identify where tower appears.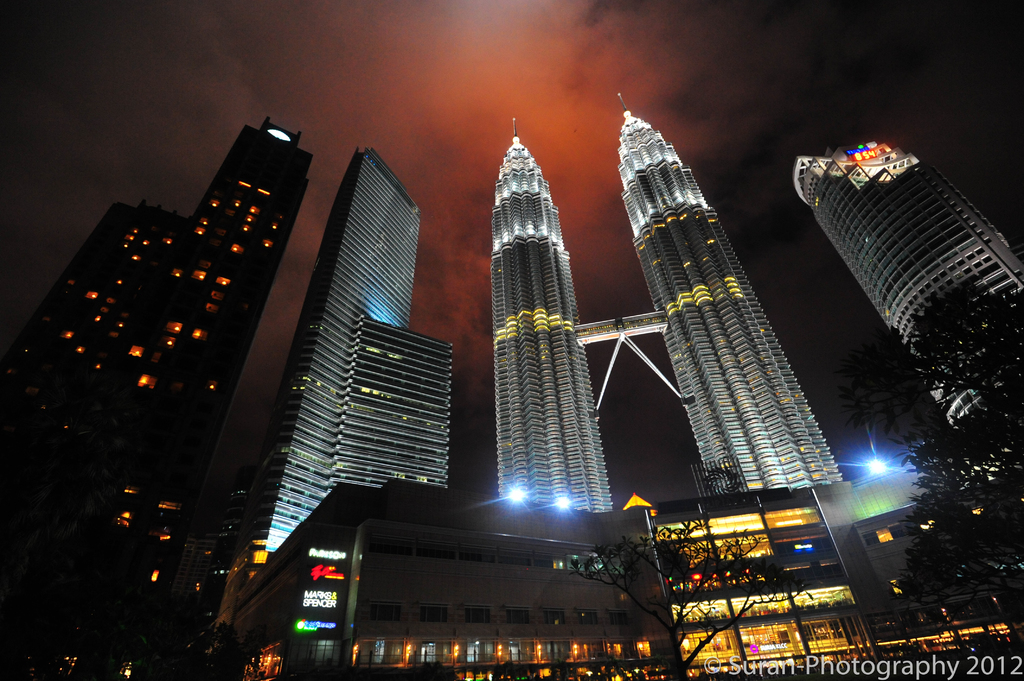
Appears at select_region(792, 142, 1023, 469).
